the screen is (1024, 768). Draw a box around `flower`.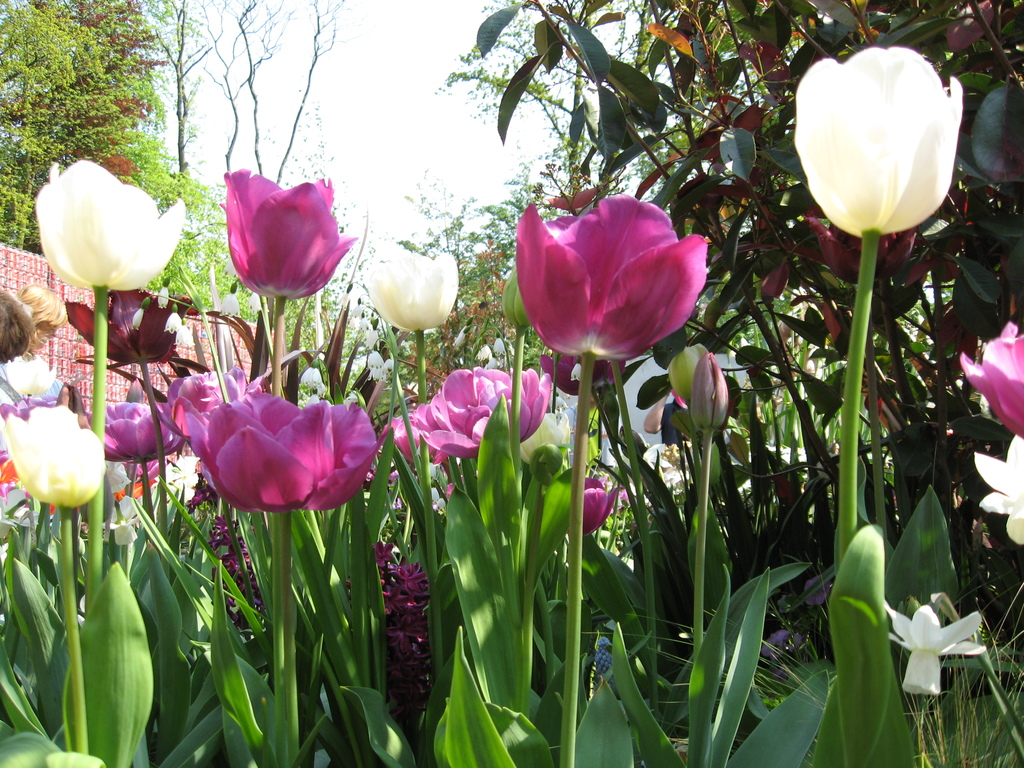
x1=493, y1=337, x2=508, y2=356.
